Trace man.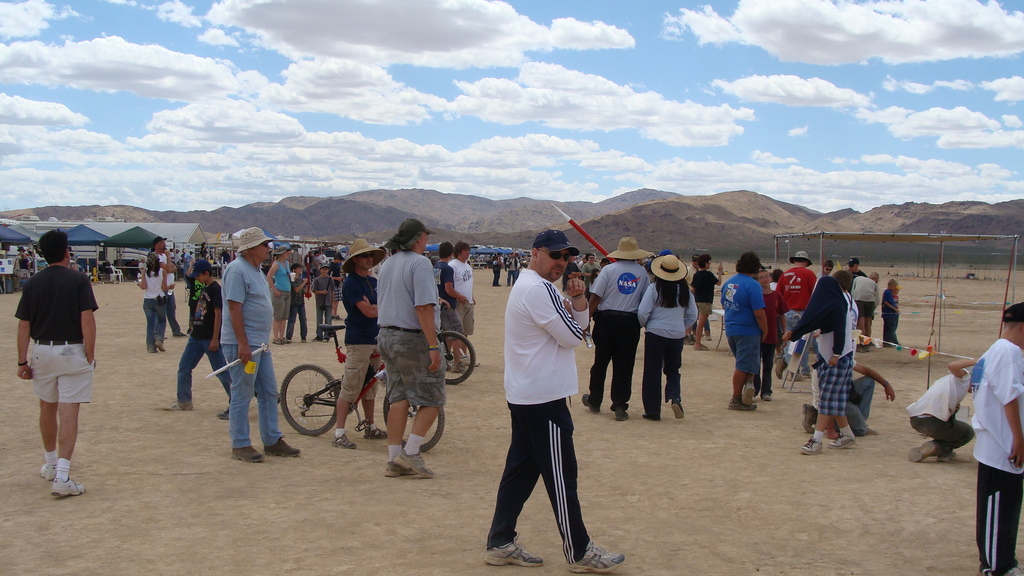
Traced to detection(583, 238, 647, 420).
